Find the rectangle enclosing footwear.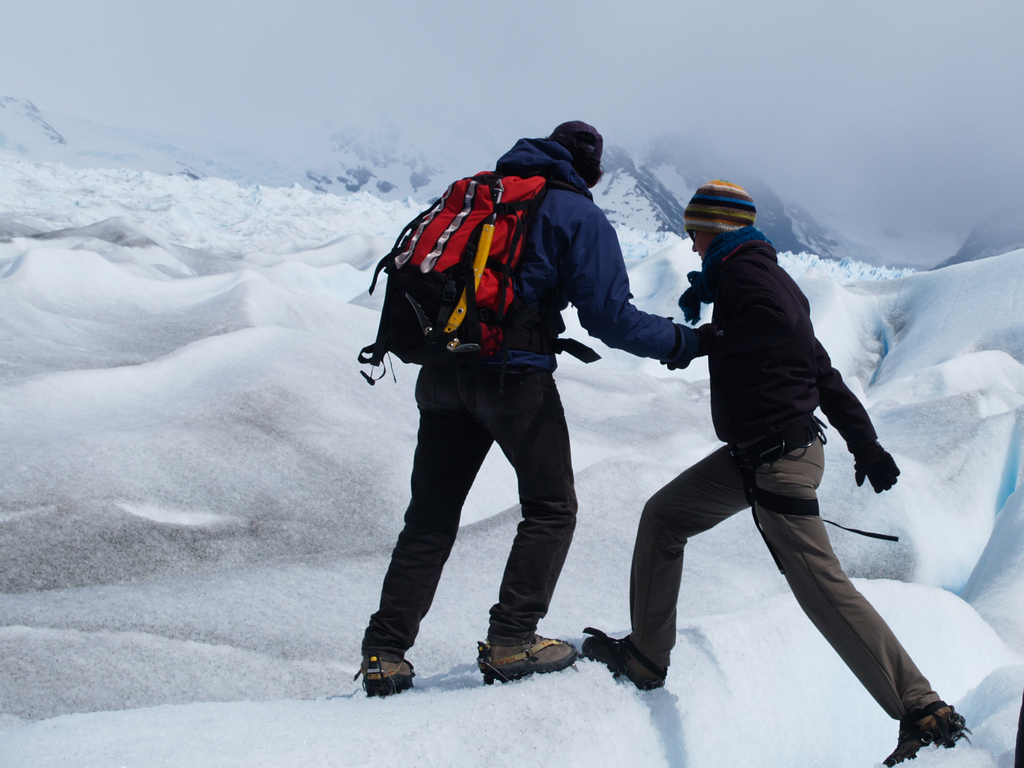
detection(580, 632, 665, 696).
